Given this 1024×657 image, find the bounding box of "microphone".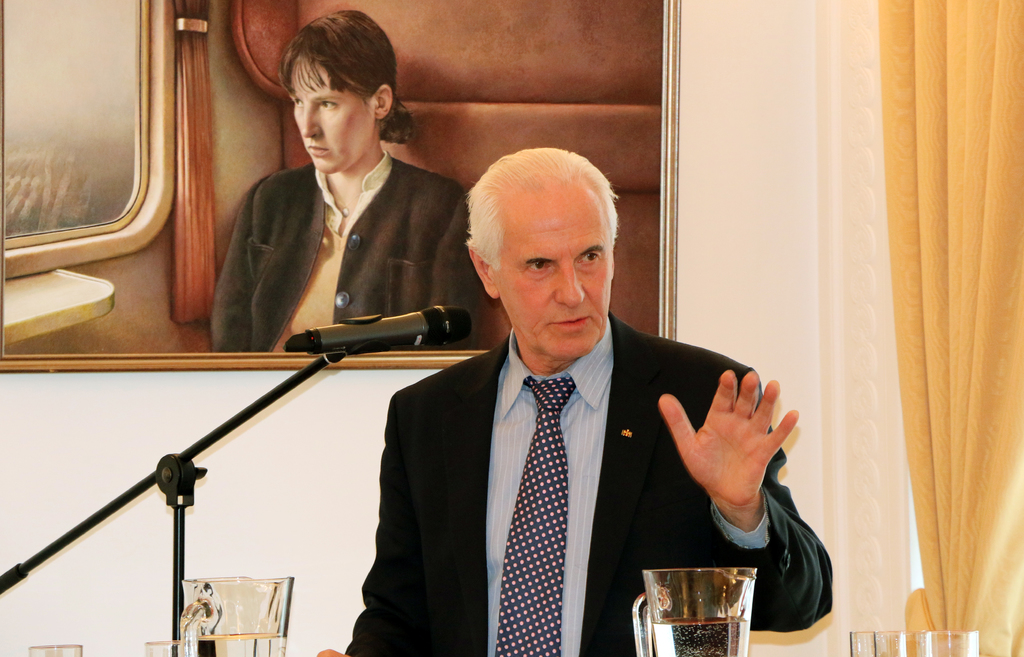
Rect(283, 302, 472, 362).
